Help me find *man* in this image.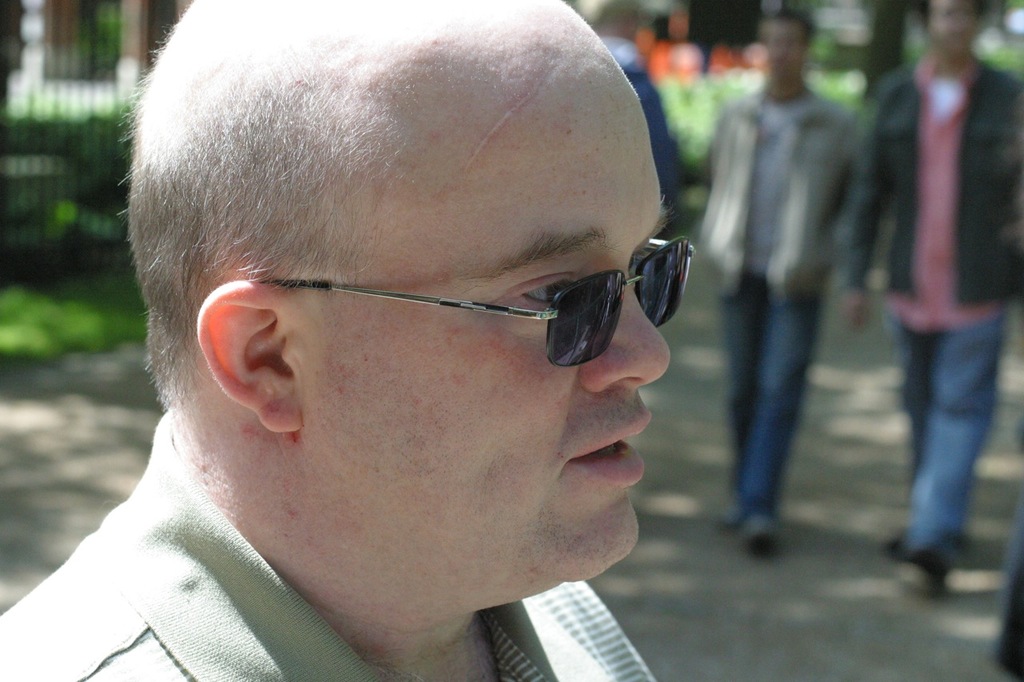
Found it: region(835, 0, 1023, 594).
